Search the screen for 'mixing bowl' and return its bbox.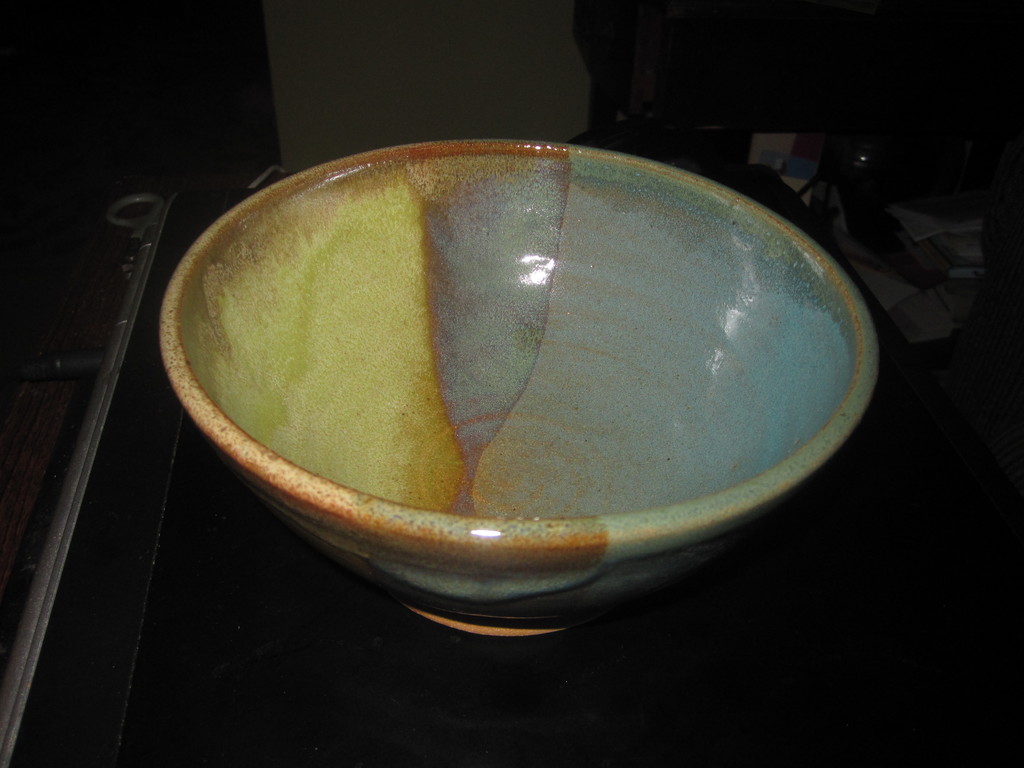
Found: 162,137,878,635.
